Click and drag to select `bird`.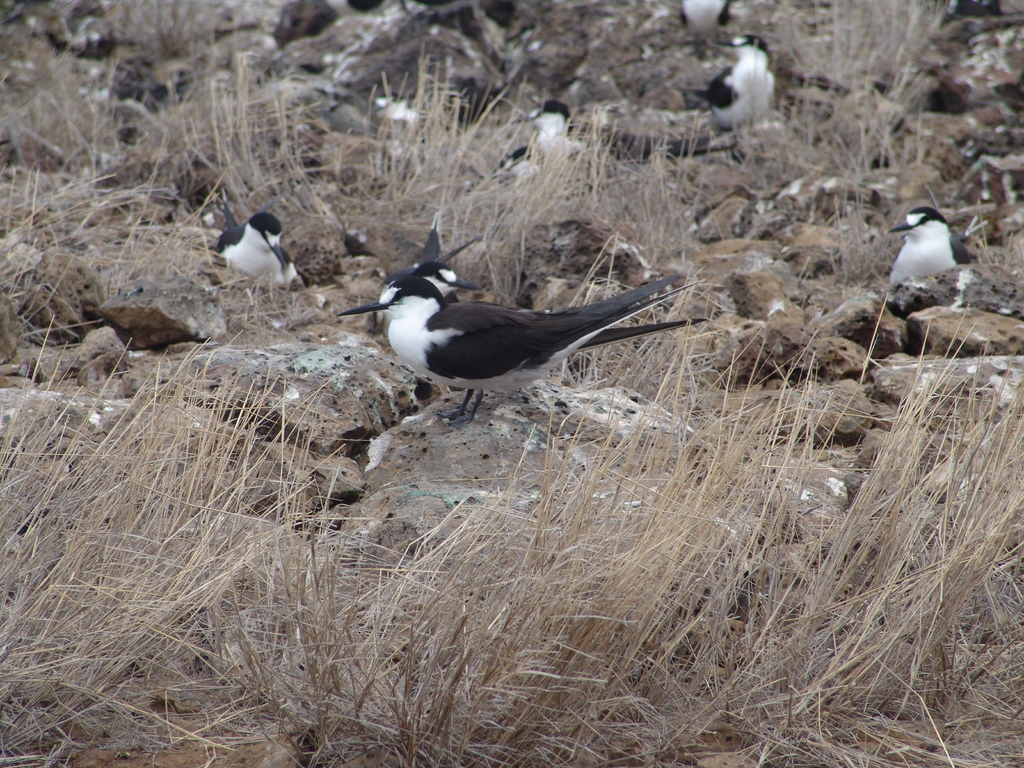
Selection: locate(684, 0, 733, 35).
